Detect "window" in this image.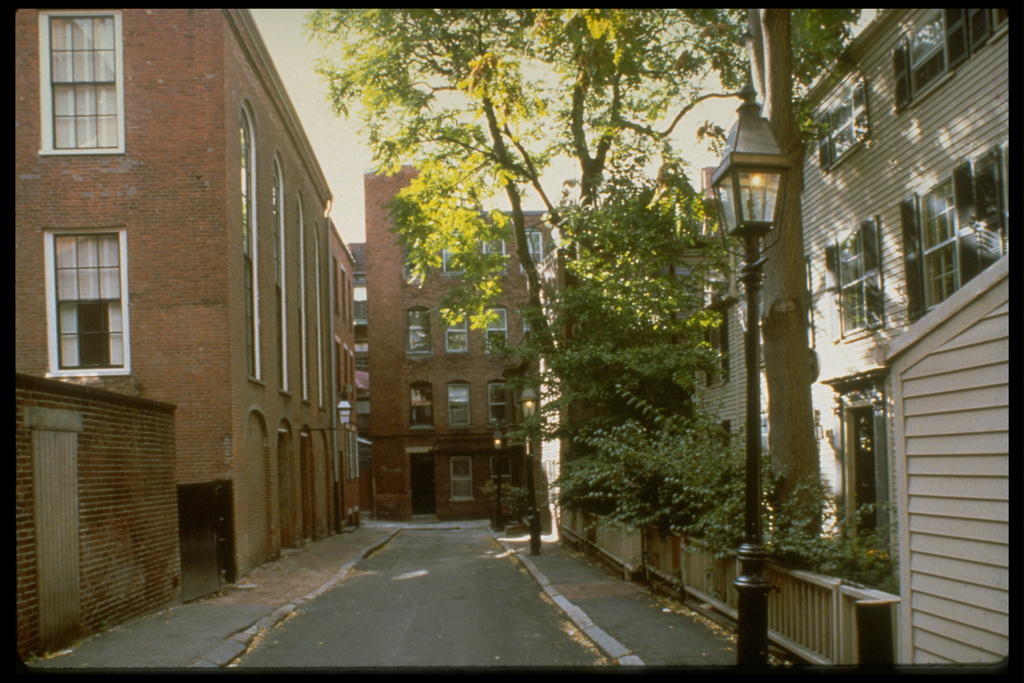
Detection: (488,378,509,420).
